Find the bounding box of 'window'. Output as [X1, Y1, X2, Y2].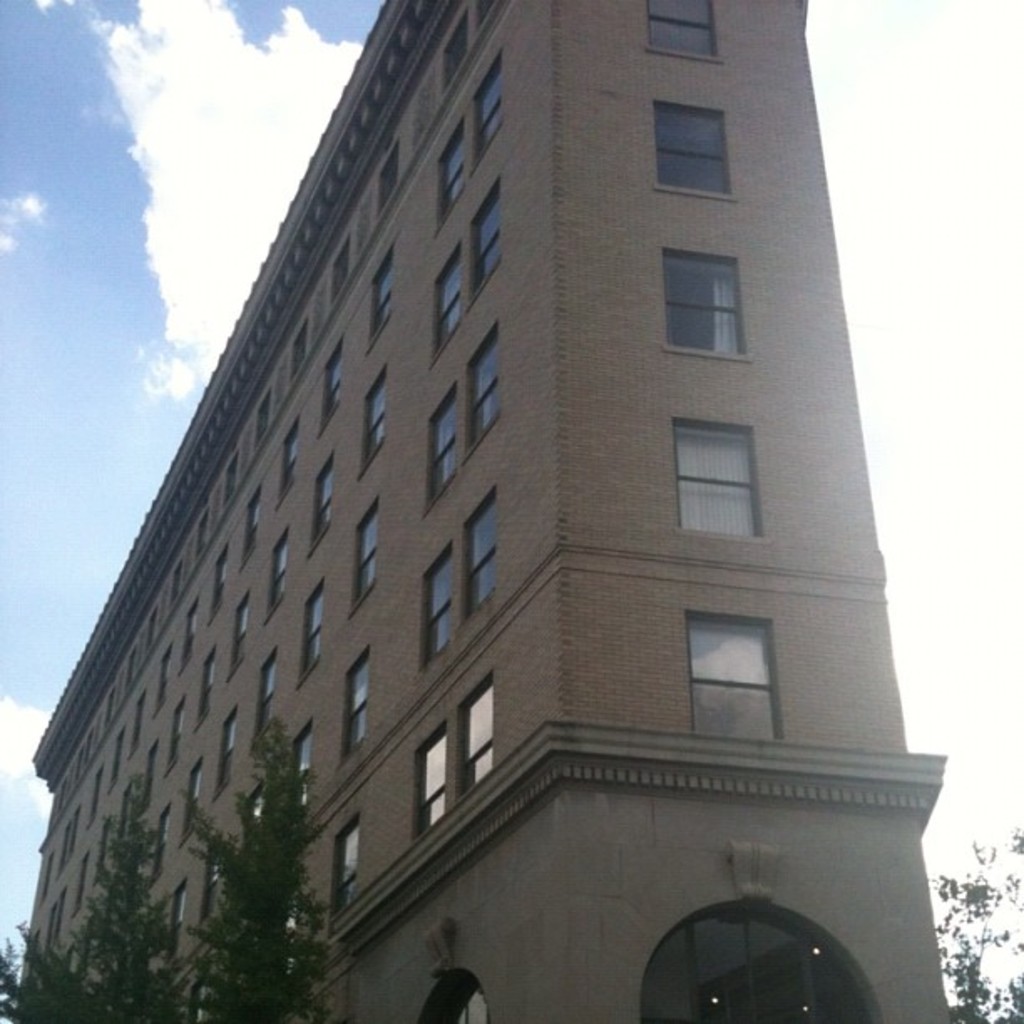
[643, 0, 721, 60].
